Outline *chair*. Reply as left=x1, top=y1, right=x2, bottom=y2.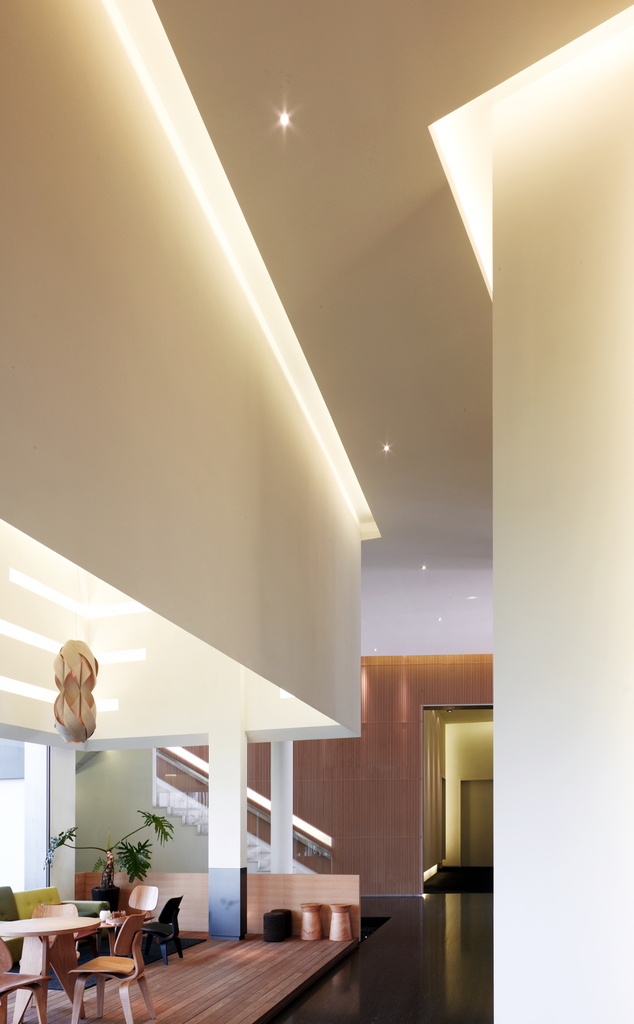
left=23, top=904, right=90, bottom=998.
